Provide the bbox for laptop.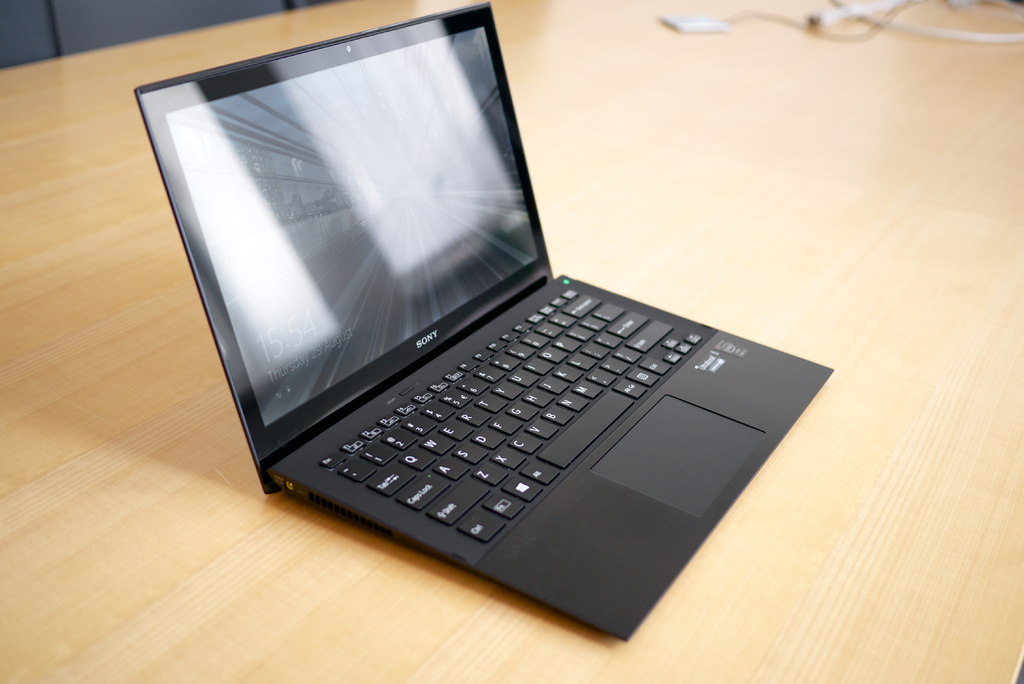
<bbox>134, 0, 834, 641</bbox>.
